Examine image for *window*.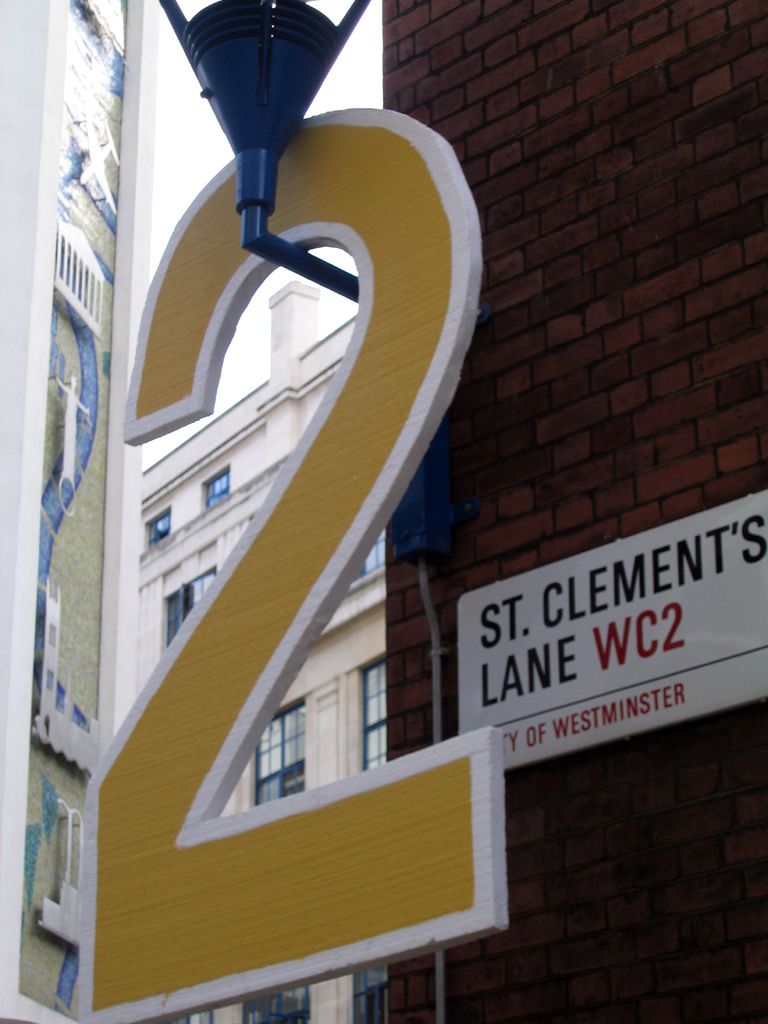
Examination result: locate(355, 529, 387, 586).
